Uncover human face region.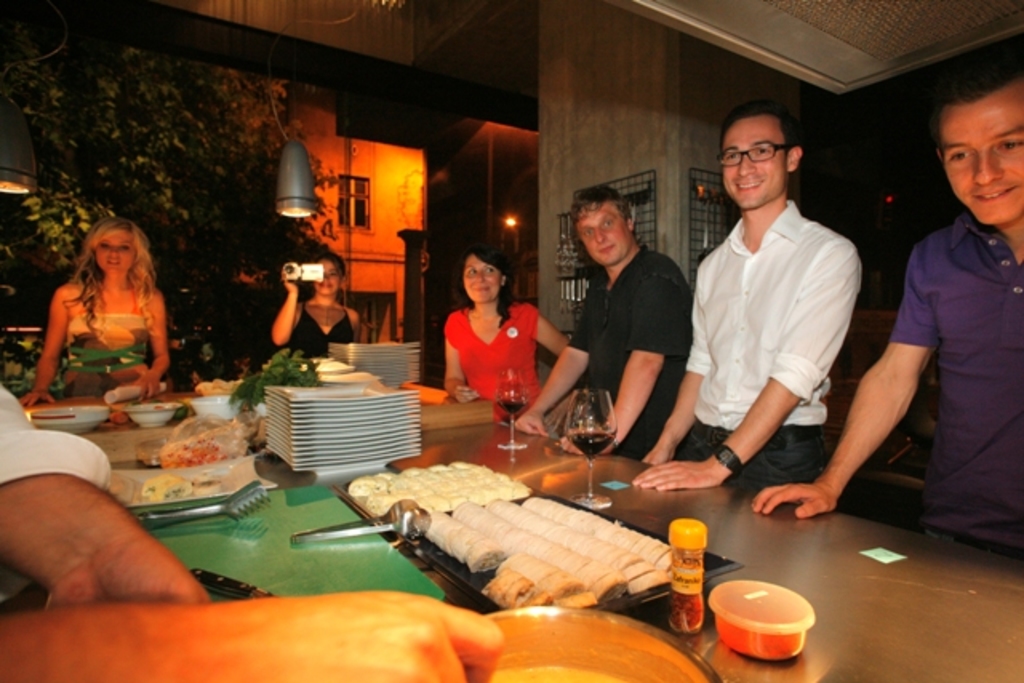
Uncovered: detection(941, 94, 1022, 222).
